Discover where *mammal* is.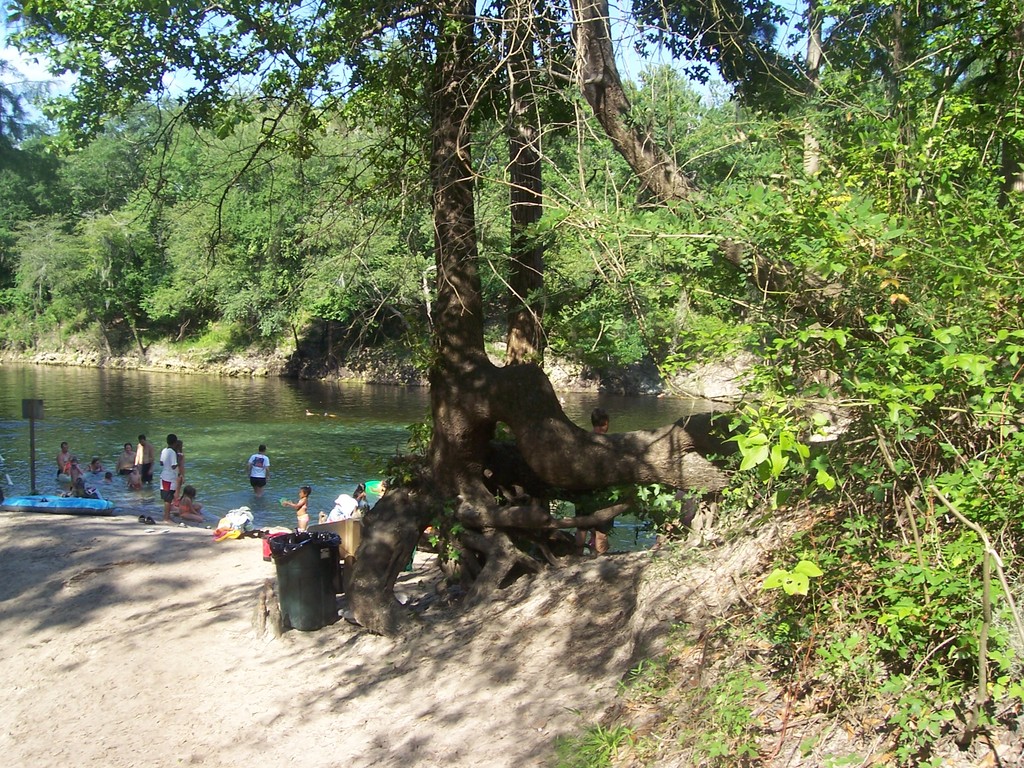
Discovered at box(574, 405, 623, 555).
